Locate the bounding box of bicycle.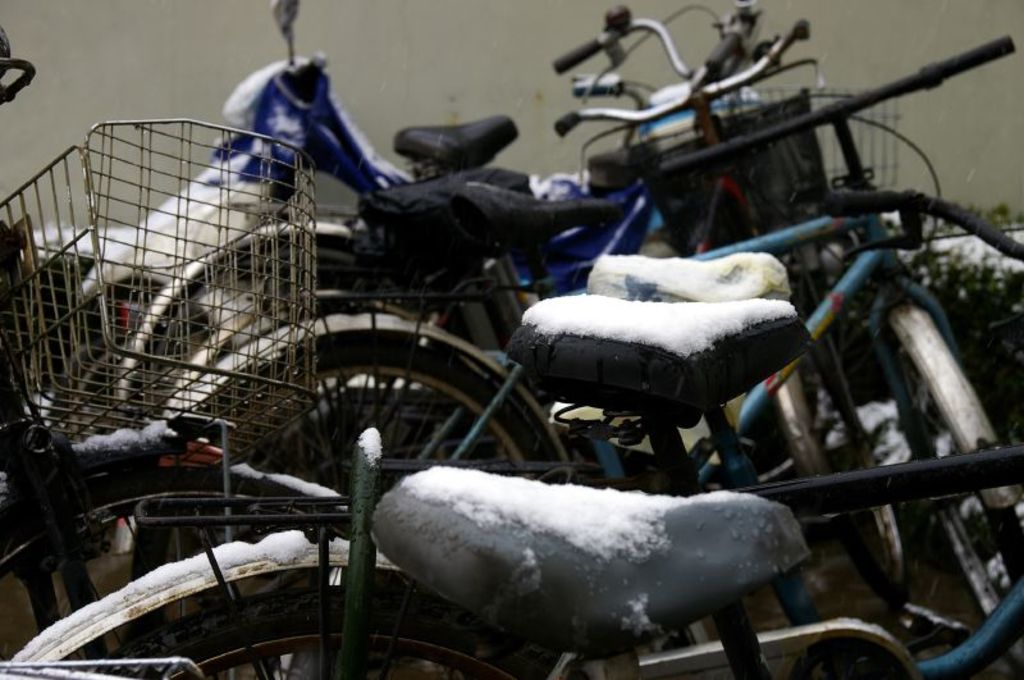
Bounding box: [left=0, top=6, right=384, bottom=676].
